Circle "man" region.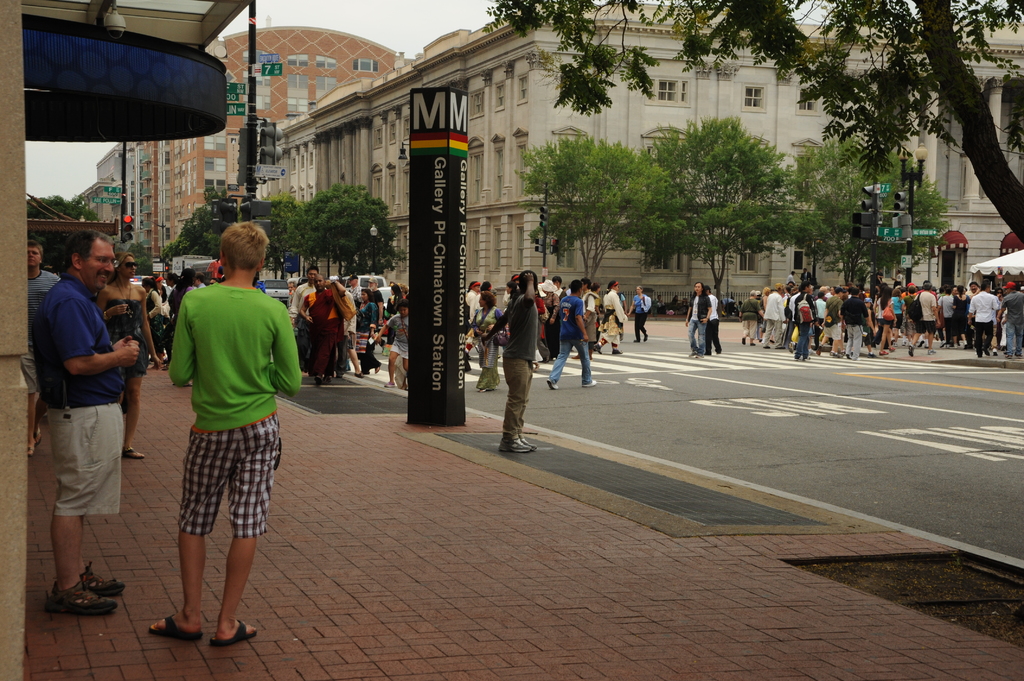
Region: 940,285,955,349.
